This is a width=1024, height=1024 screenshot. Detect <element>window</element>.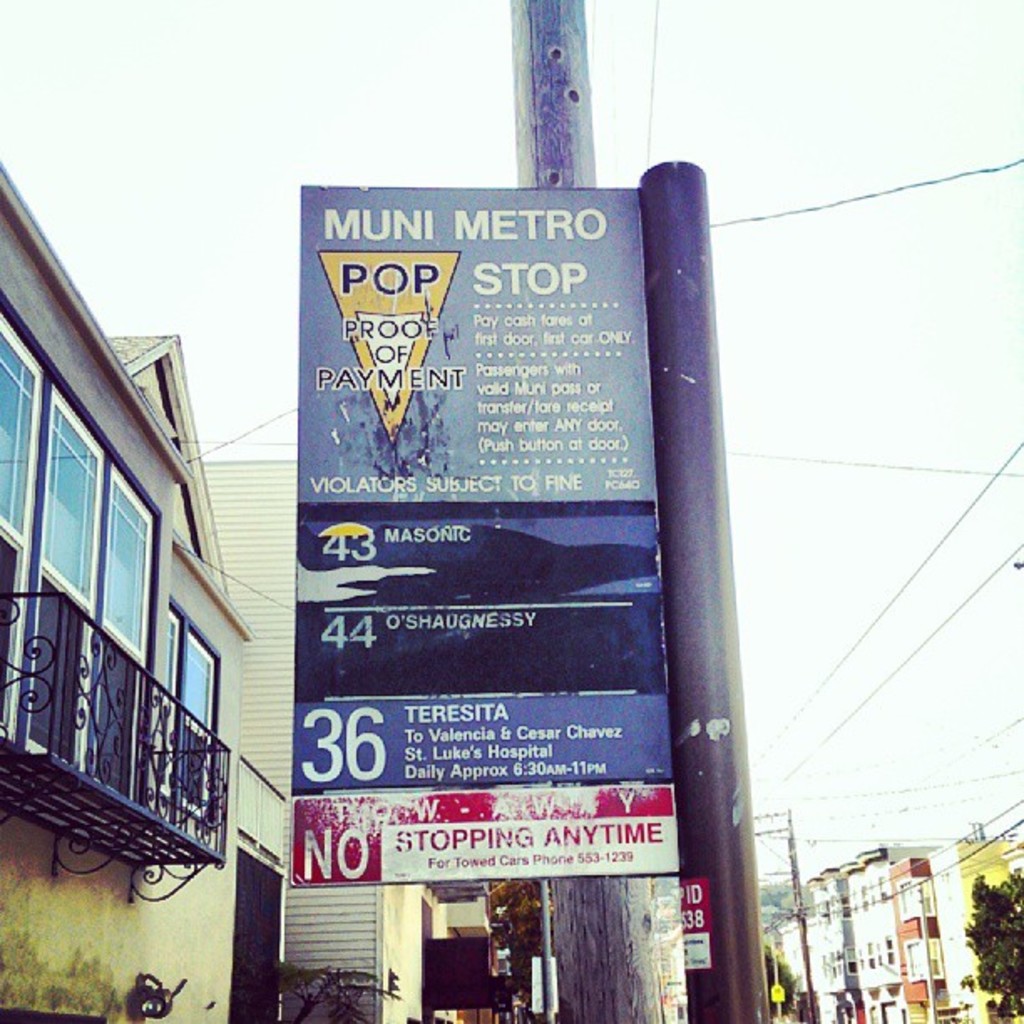
37:381:107:621.
